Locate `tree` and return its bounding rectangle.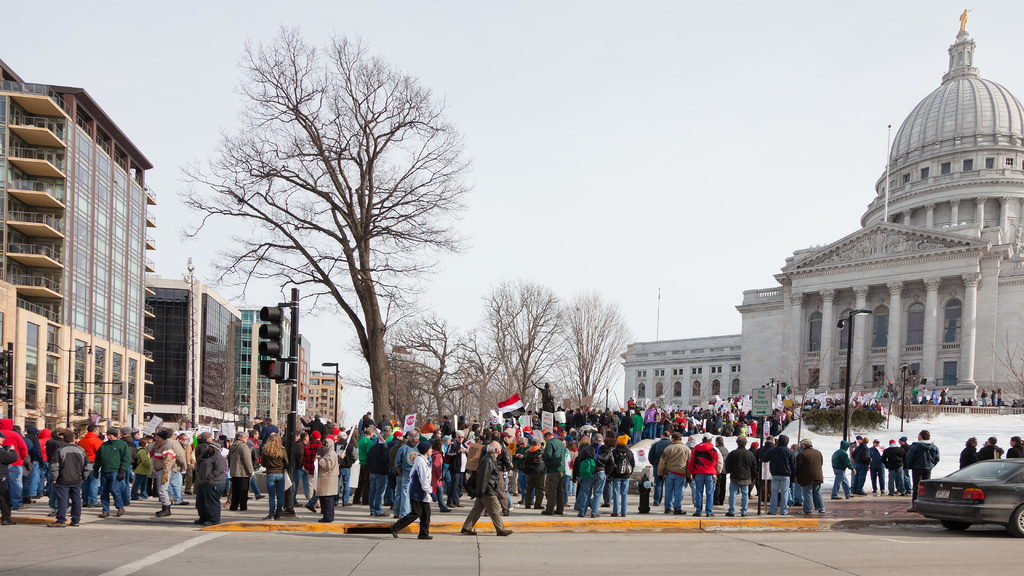
x1=184, y1=17, x2=461, y2=476.
